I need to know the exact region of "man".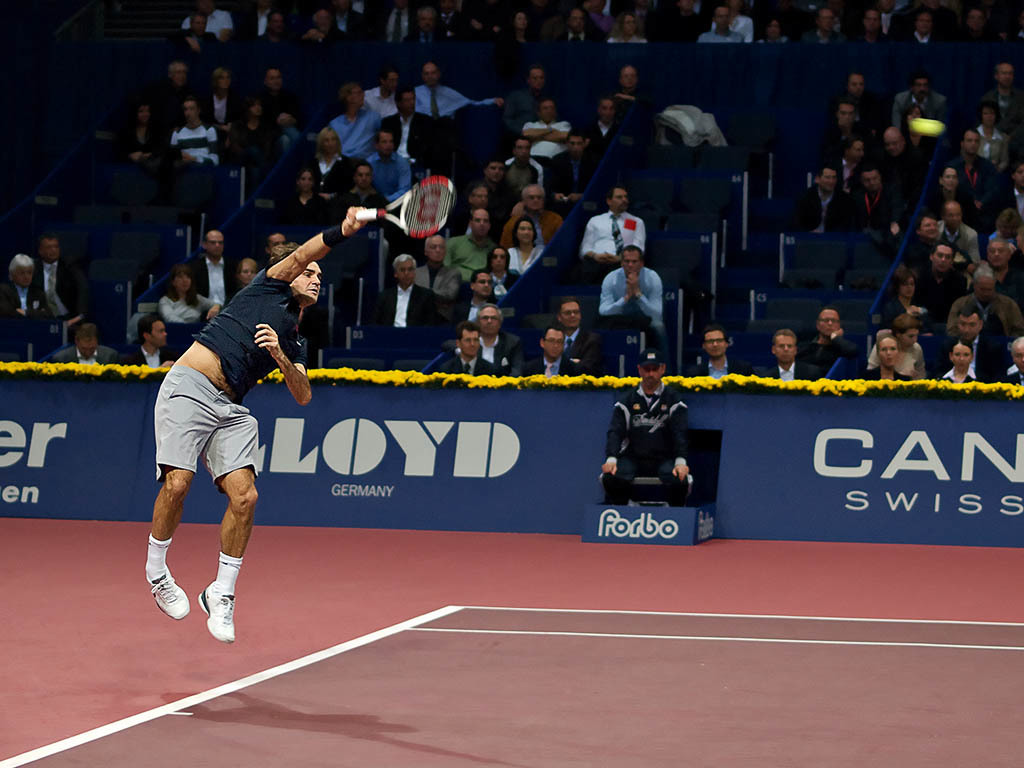
Region: x1=314, y1=2, x2=347, y2=58.
